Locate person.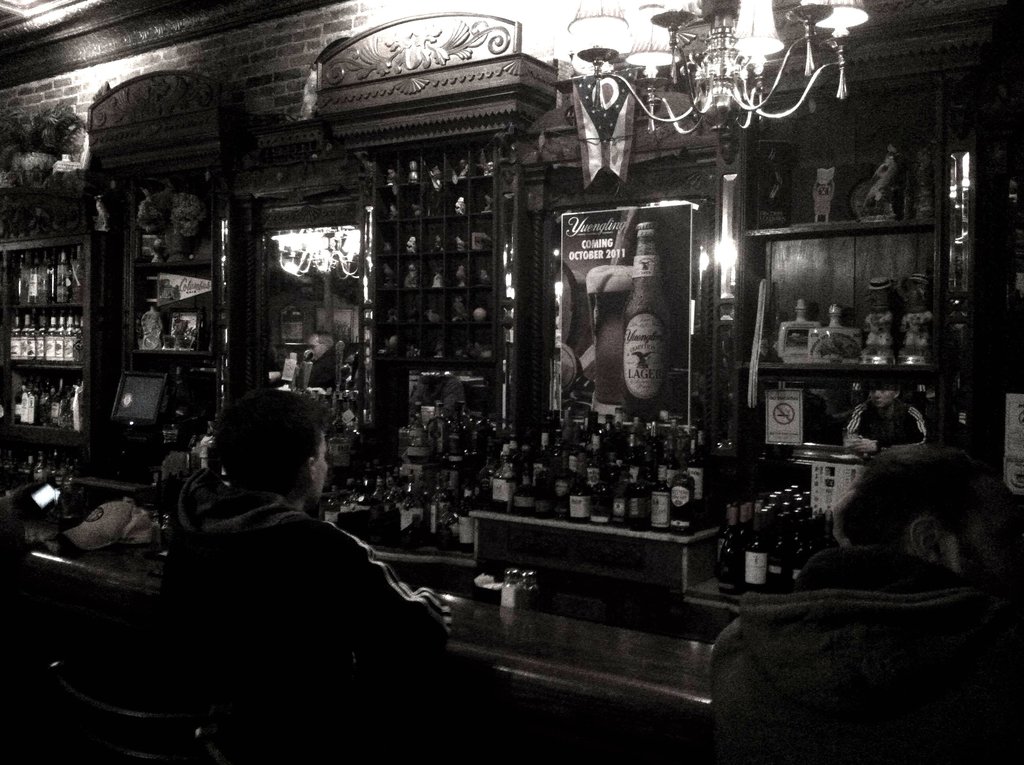
Bounding box: 793, 446, 1017, 588.
